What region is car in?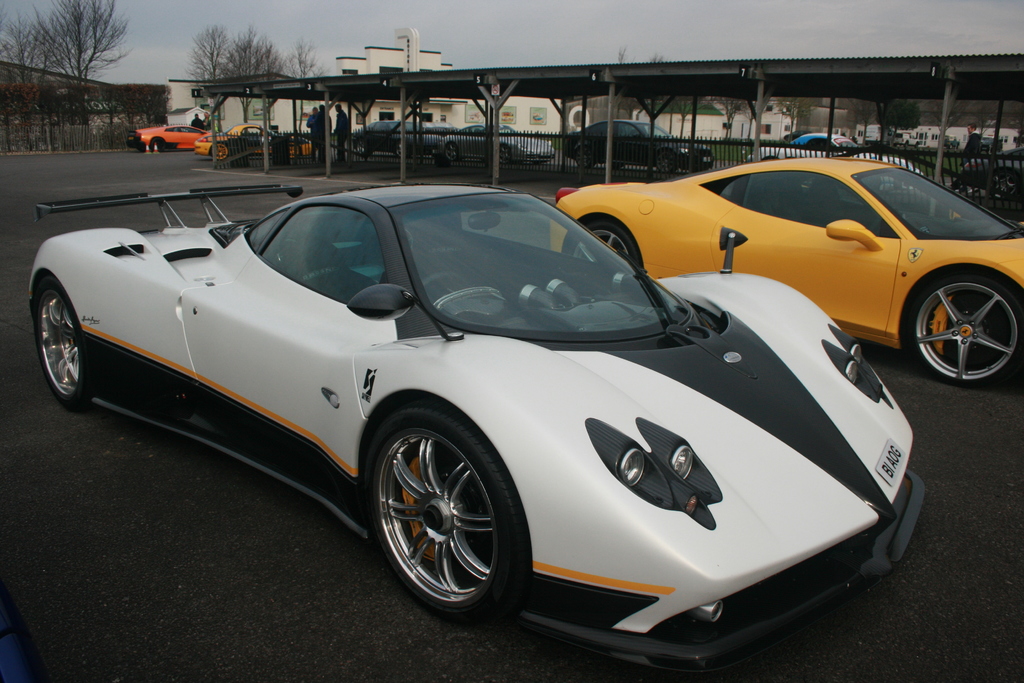
425:120:456:135.
